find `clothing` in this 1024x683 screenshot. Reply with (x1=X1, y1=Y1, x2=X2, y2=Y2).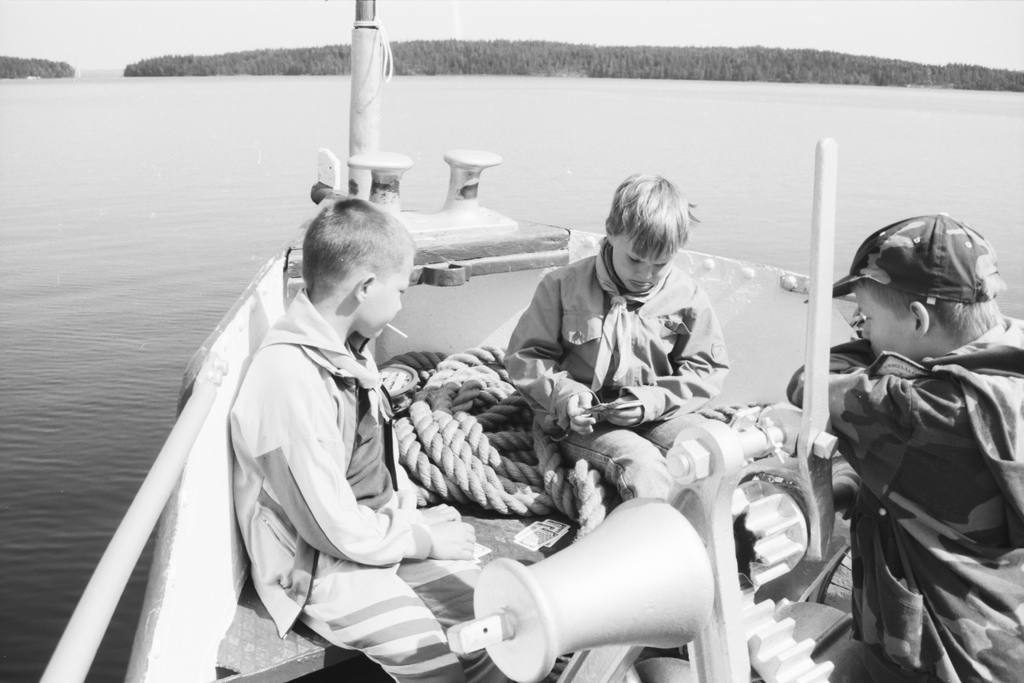
(x1=228, y1=281, x2=524, y2=682).
